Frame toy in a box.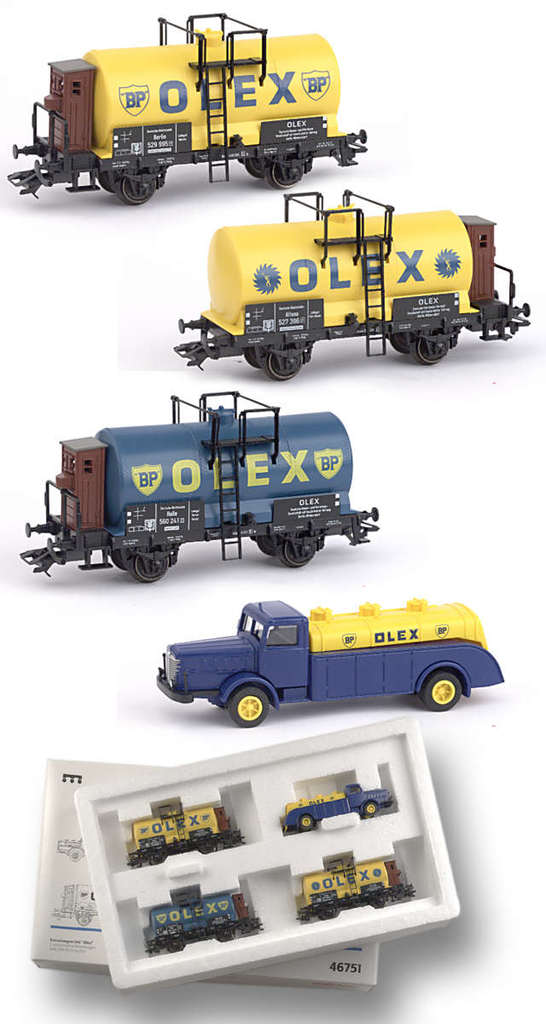
[x1=170, y1=189, x2=530, y2=384].
